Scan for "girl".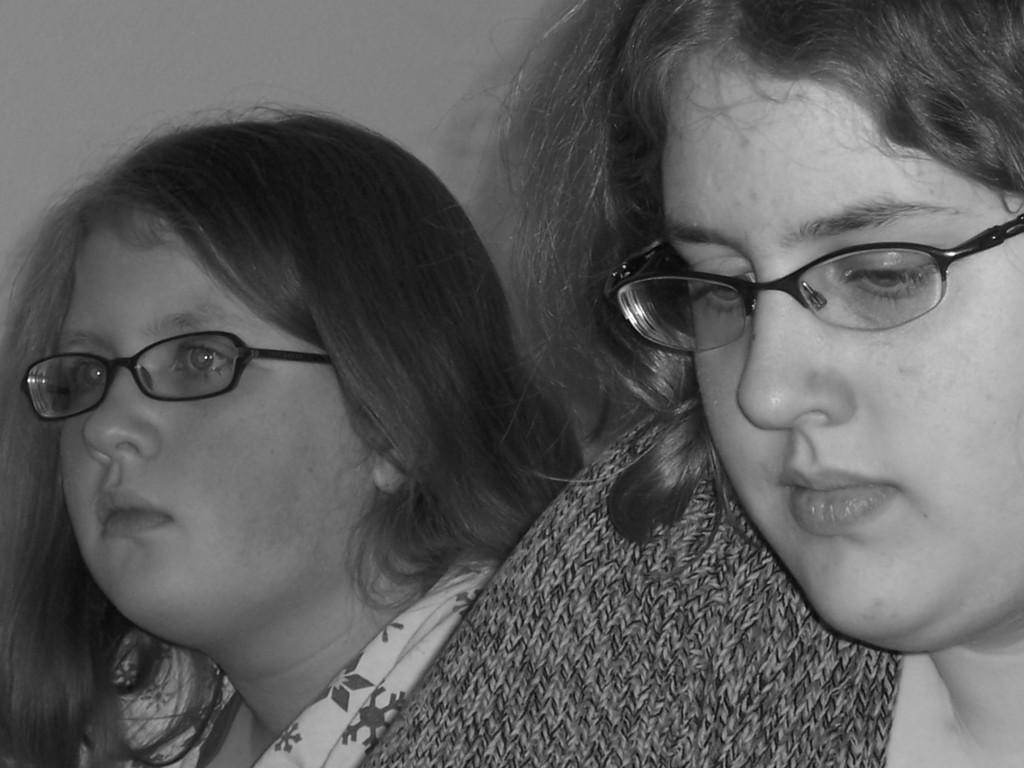
Scan result: Rect(523, 0, 1023, 755).
